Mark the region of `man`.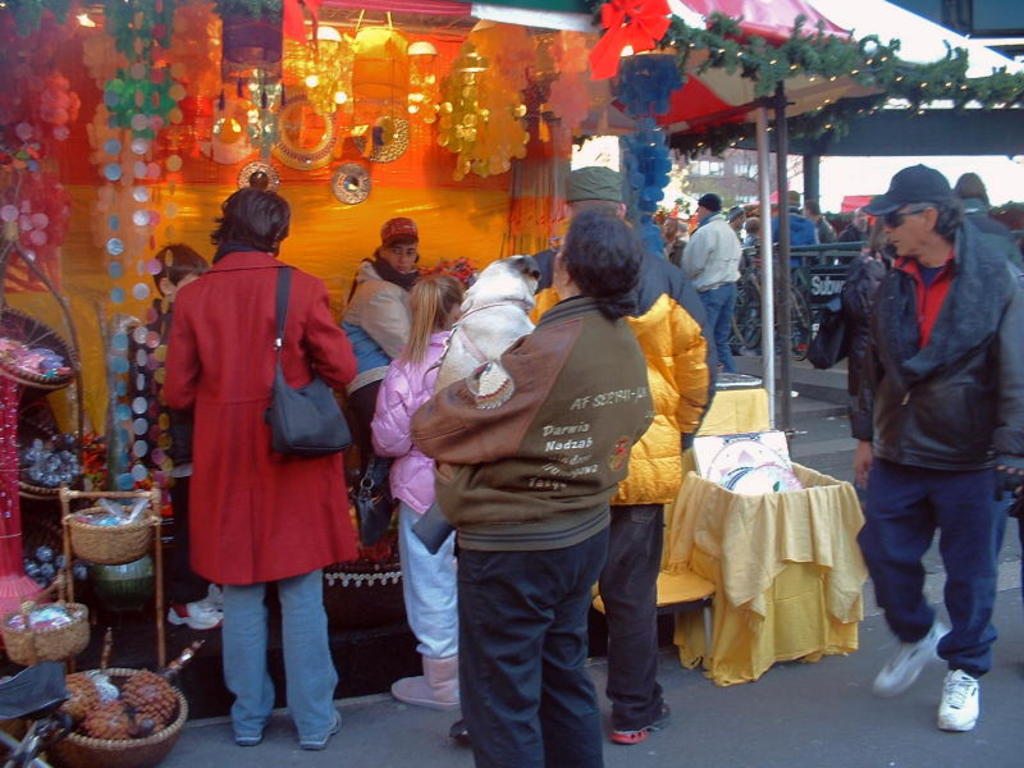
Region: l=837, t=156, r=1021, b=730.
